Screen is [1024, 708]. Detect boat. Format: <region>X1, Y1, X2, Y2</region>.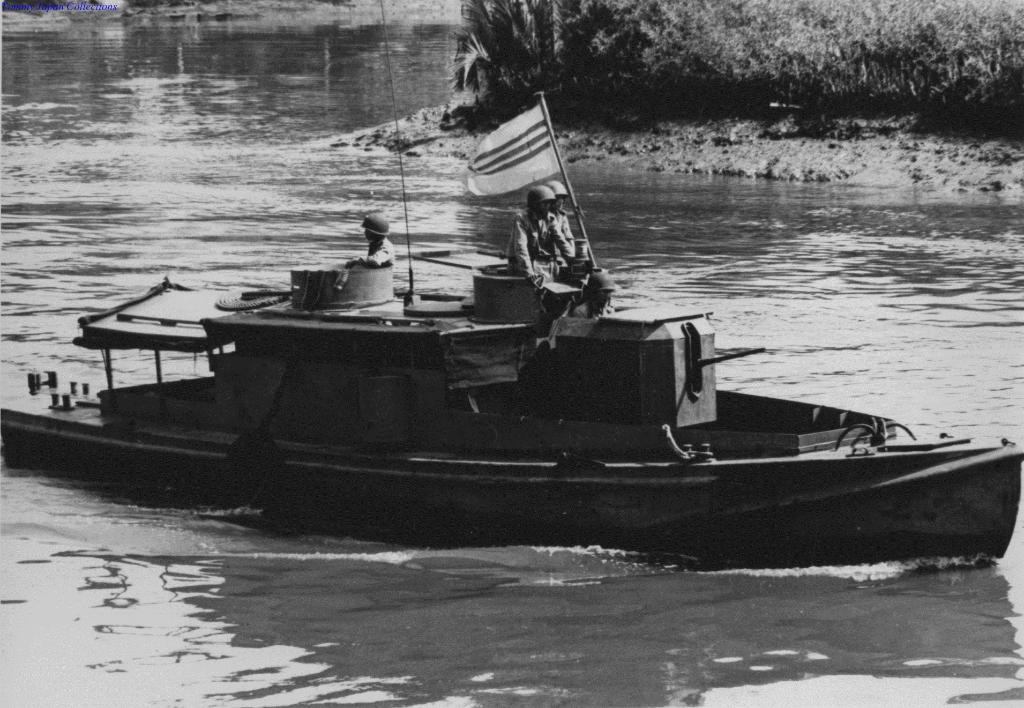
<region>0, 86, 1018, 568</region>.
